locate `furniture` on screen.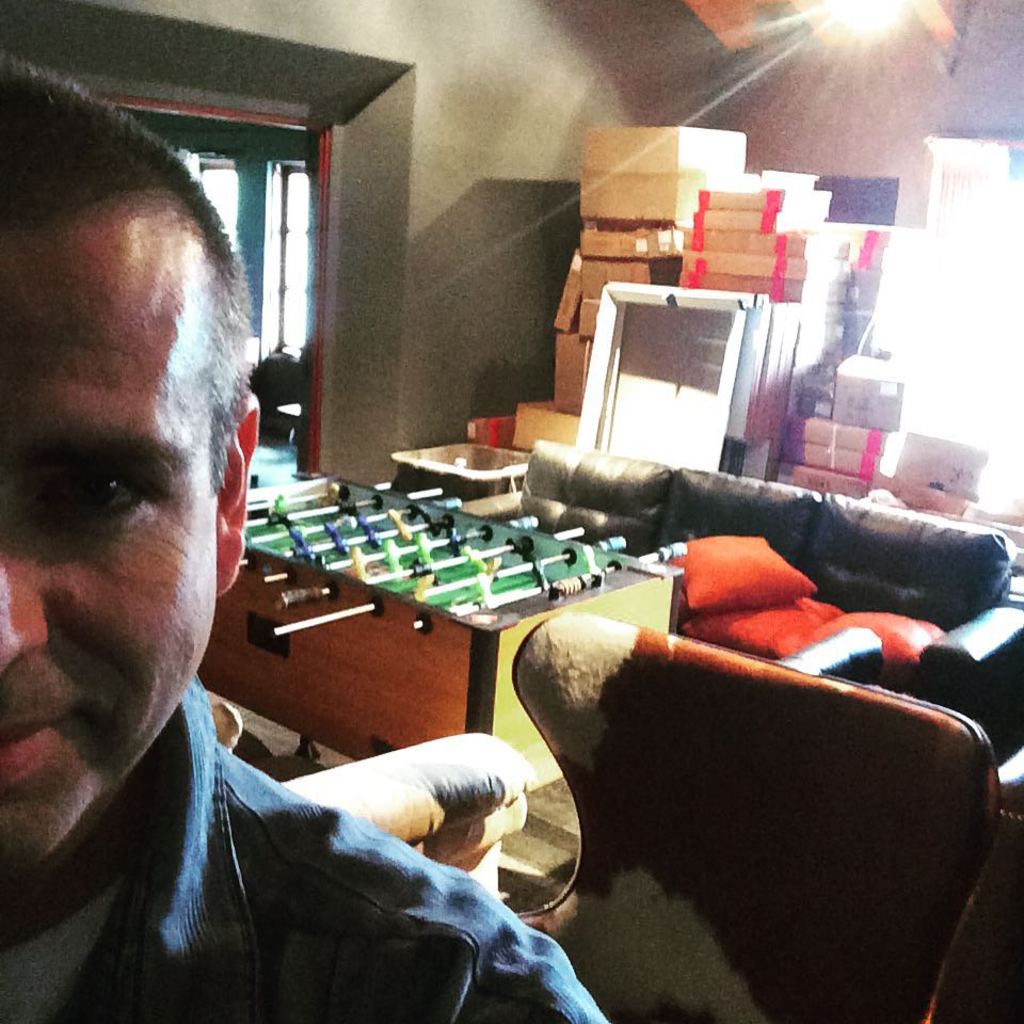
On screen at rect(513, 612, 996, 1023).
